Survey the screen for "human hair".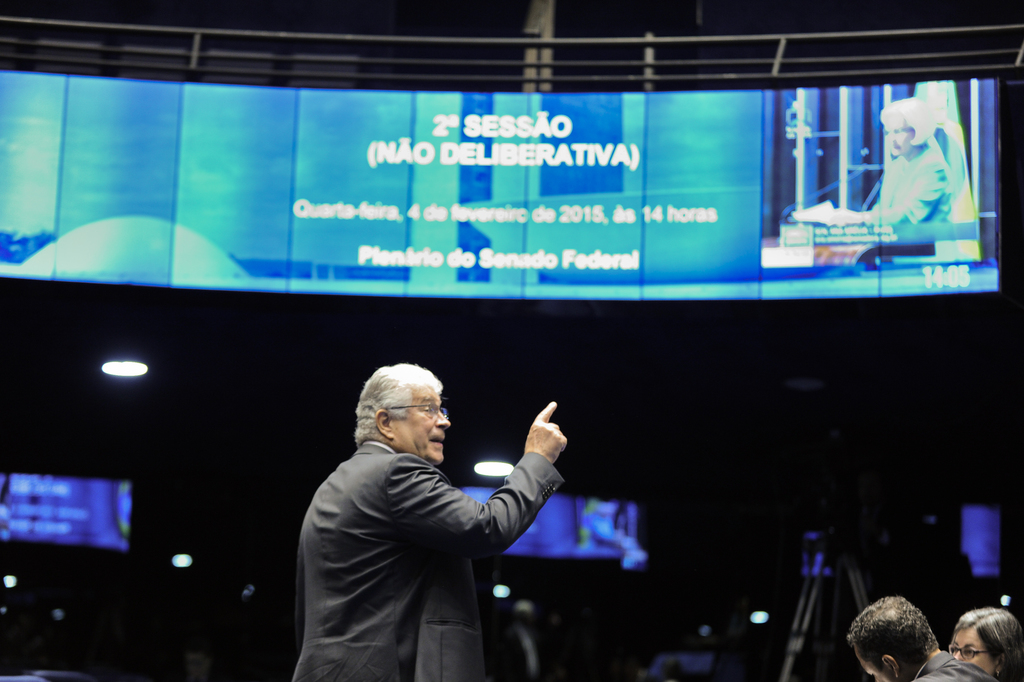
Survey found: x1=357, y1=373, x2=444, y2=463.
